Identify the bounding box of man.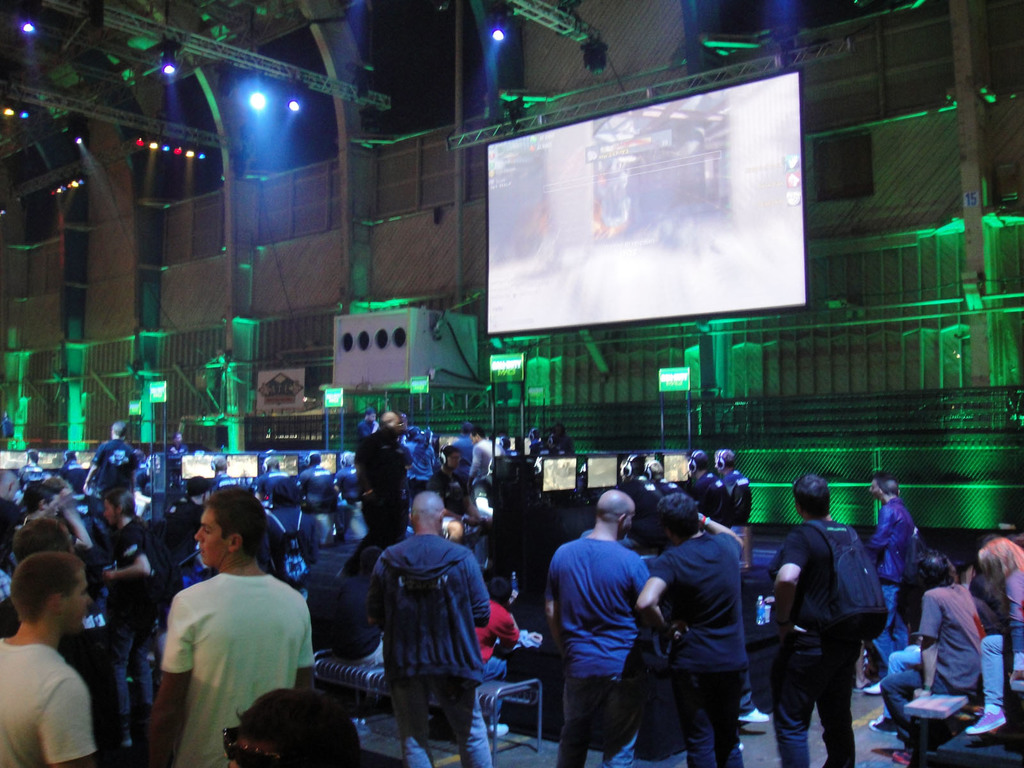
l=443, t=515, r=467, b=541.
